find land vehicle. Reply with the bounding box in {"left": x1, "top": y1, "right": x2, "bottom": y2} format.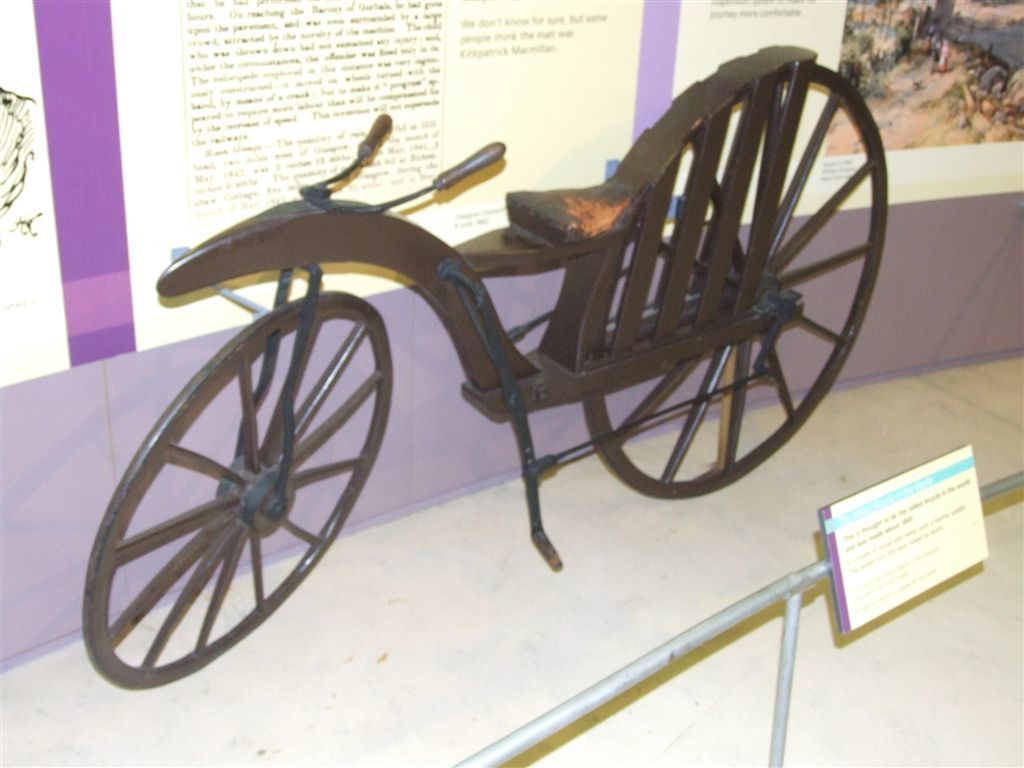
{"left": 82, "top": 40, "right": 890, "bottom": 578}.
